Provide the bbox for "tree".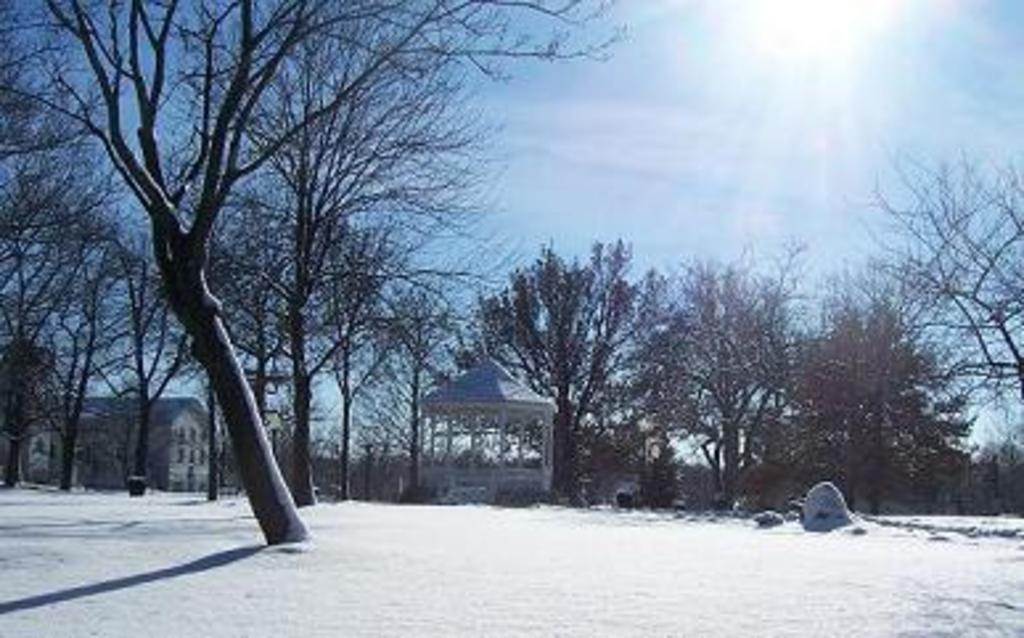
{"left": 288, "top": 212, "right": 429, "bottom": 490}.
